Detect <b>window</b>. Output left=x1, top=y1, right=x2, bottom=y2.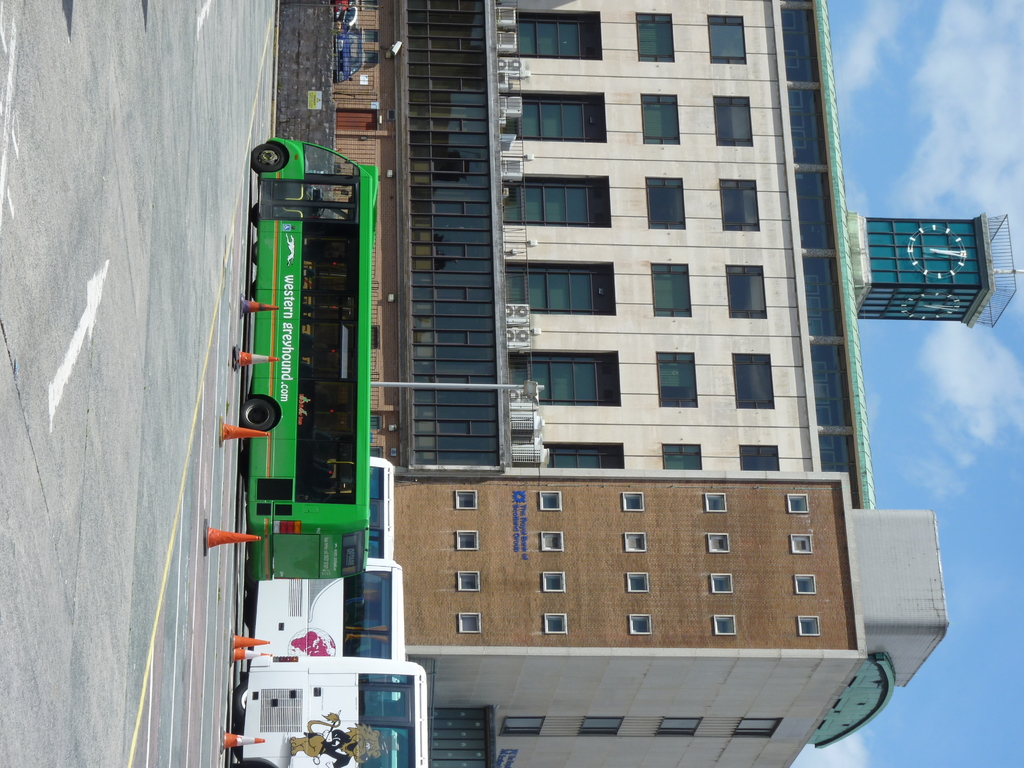
left=502, top=717, right=546, bottom=738.
